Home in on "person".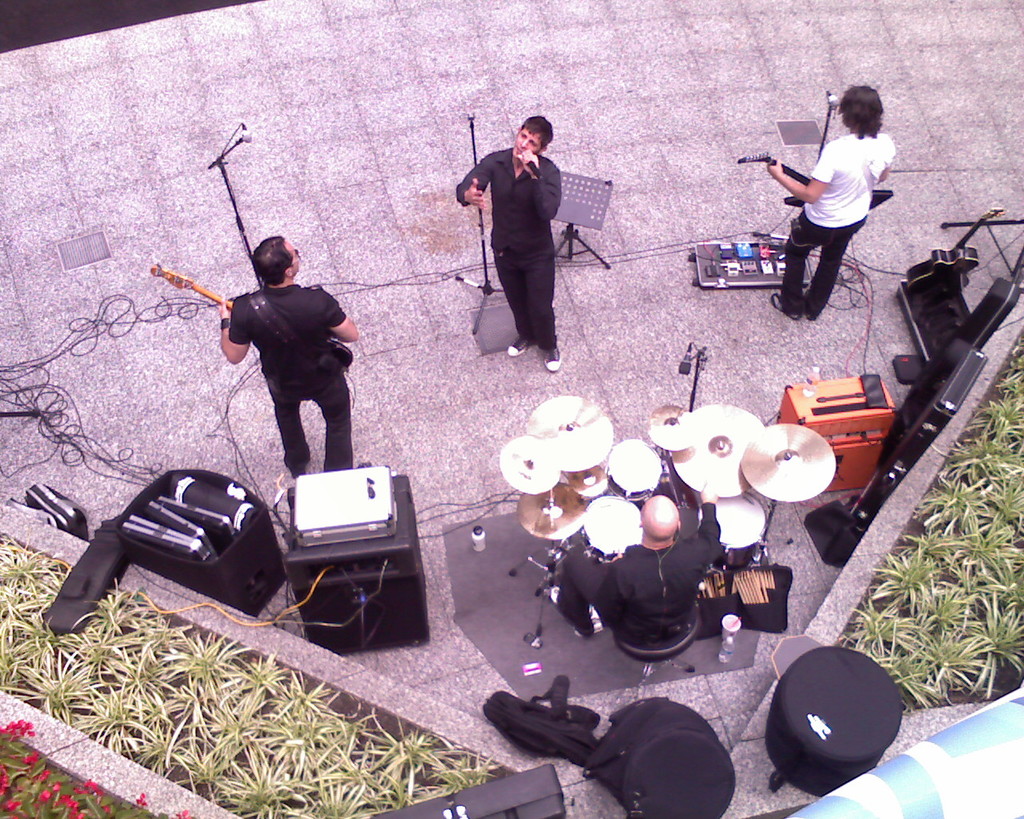
Homed in at x1=445 y1=112 x2=562 y2=364.
